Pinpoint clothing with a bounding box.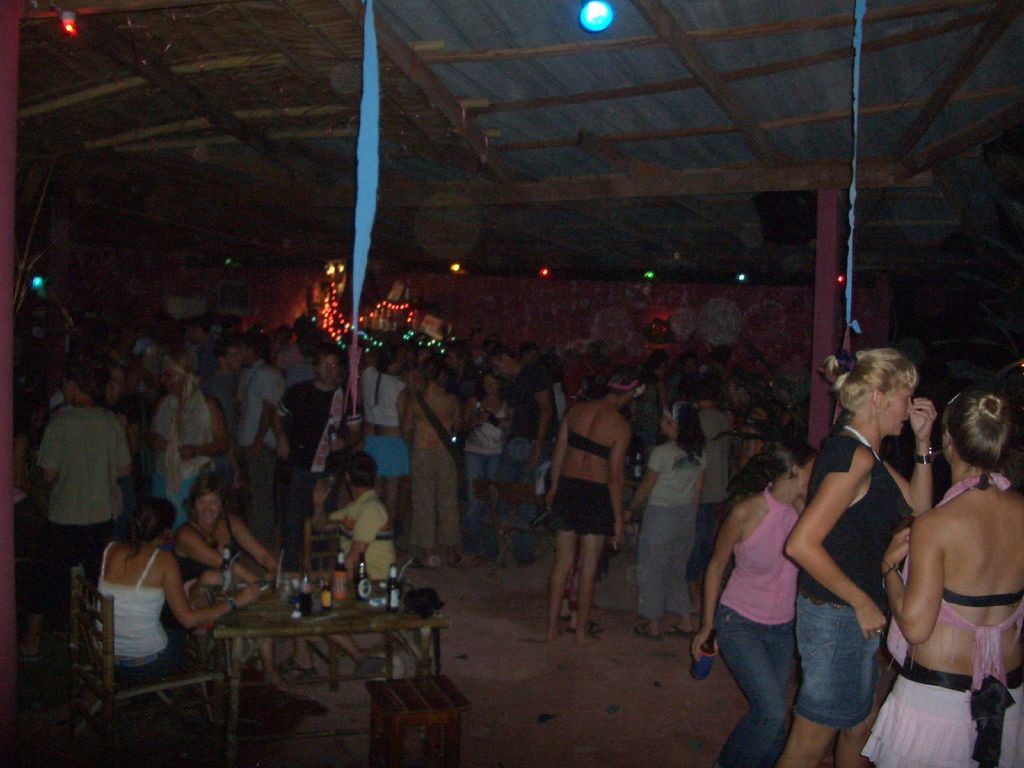
[x1=719, y1=477, x2=816, y2=760].
